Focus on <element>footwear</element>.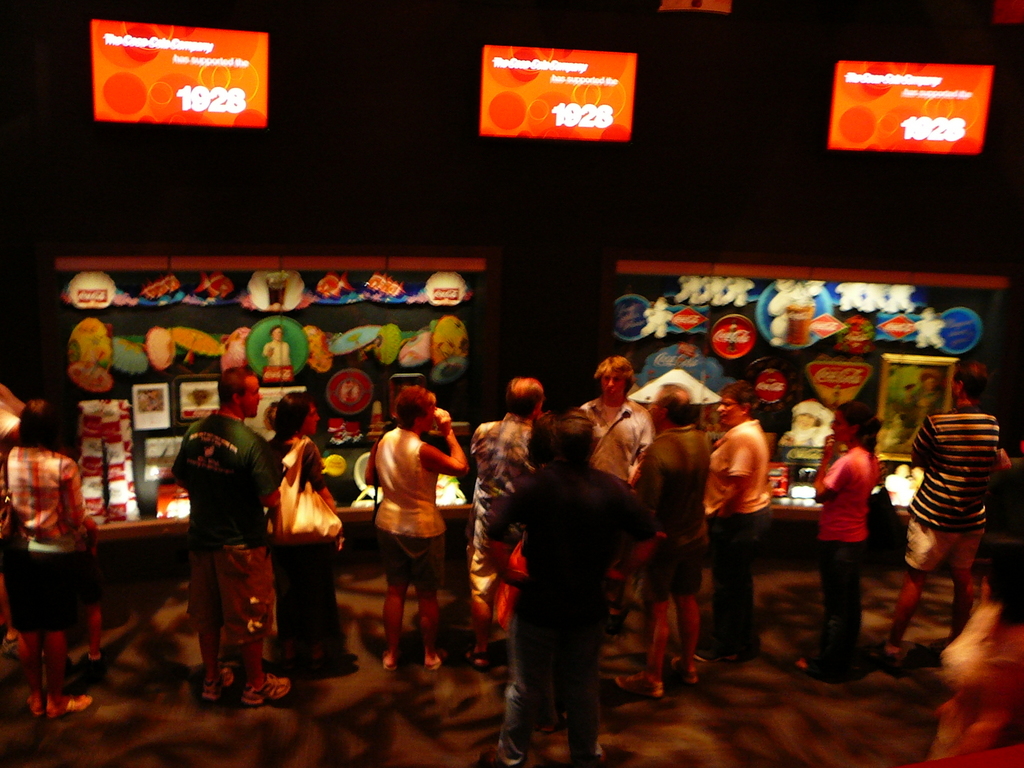
Focused at region(47, 696, 92, 717).
